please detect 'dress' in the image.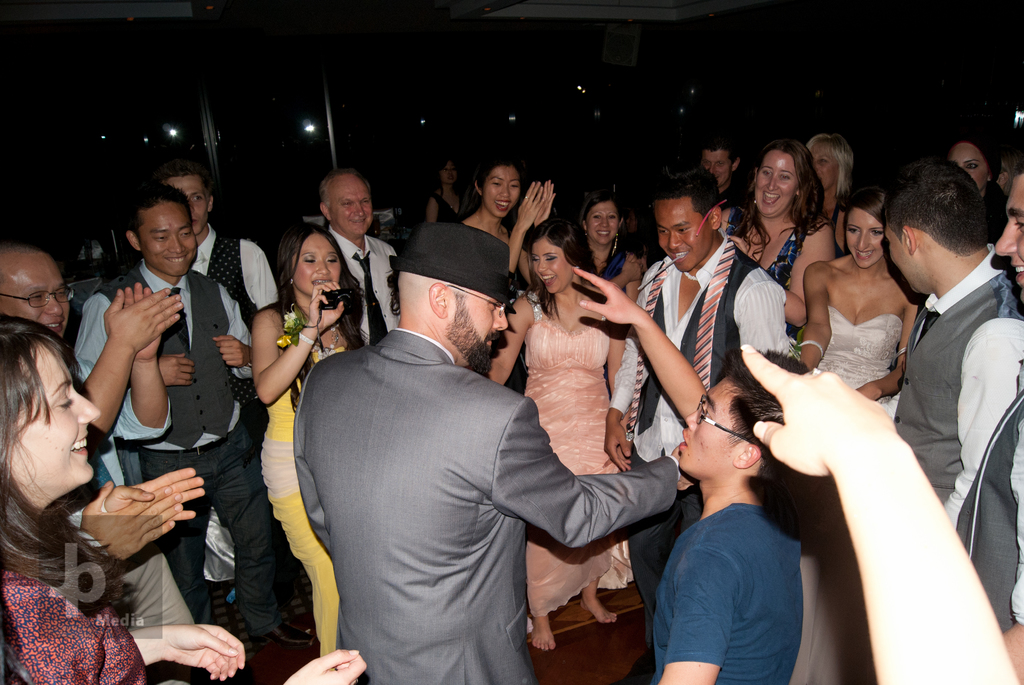
(520, 285, 637, 623).
